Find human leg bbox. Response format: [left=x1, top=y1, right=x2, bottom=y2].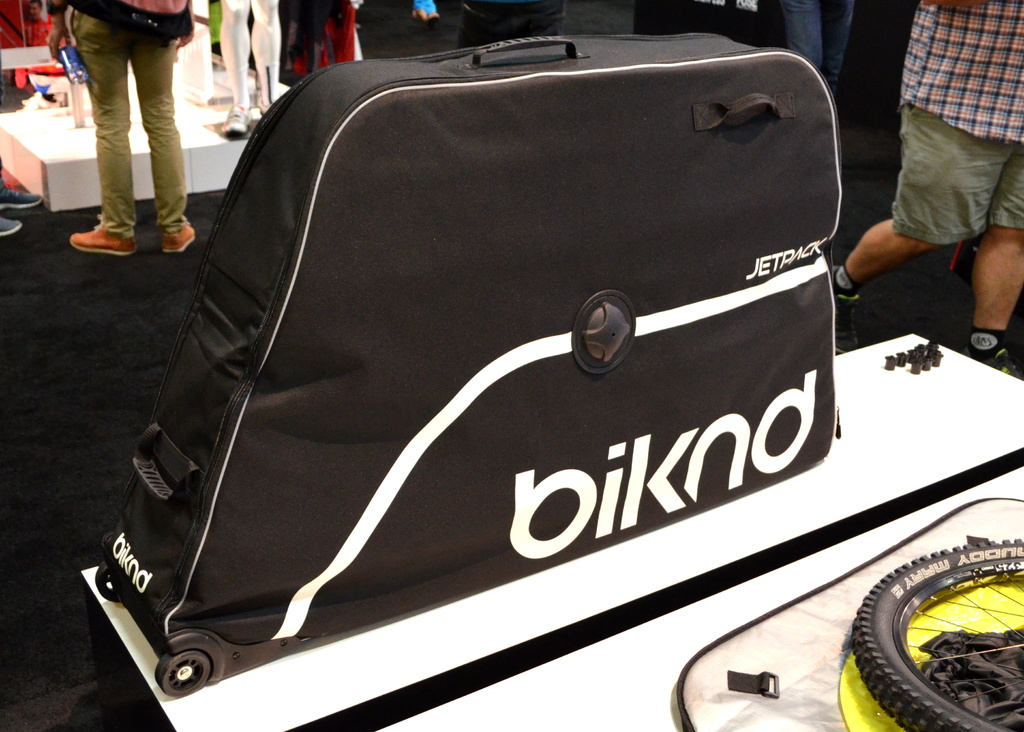
[left=126, top=34, right=200, bottom=253].
